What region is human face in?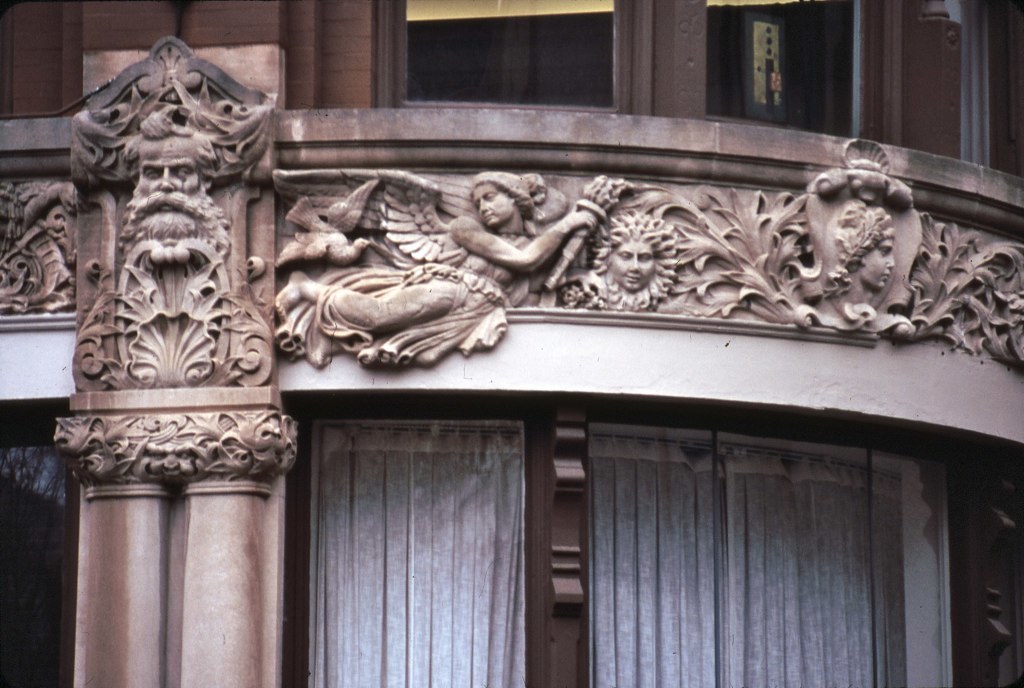
859:239:895:291.
